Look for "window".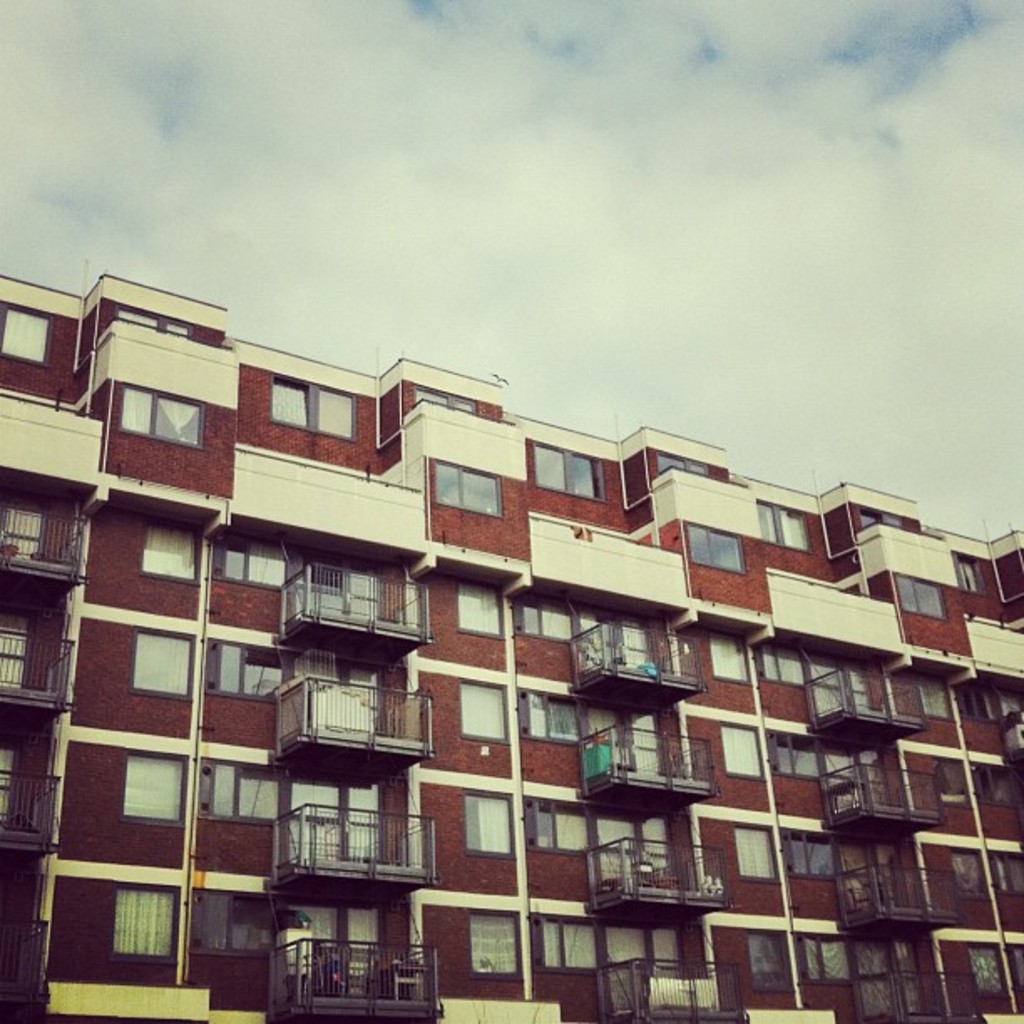
Found: Rect(214, 535, 298, 597).
